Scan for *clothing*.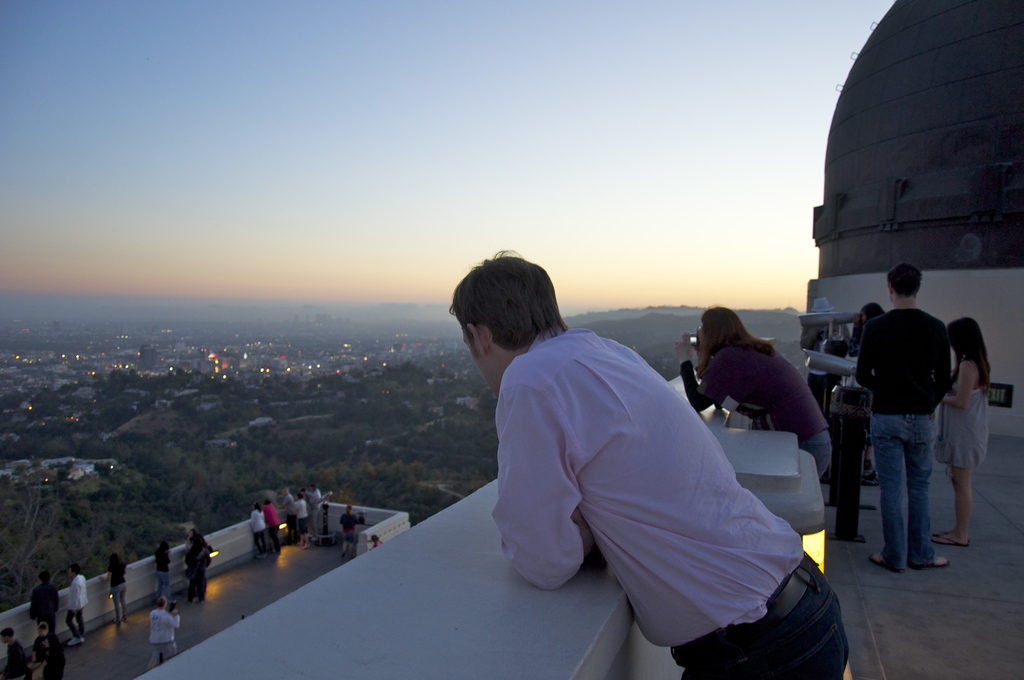
Scan result: {"x1": 64, "y1": 566, "x2": 86, "y2": 644}.
